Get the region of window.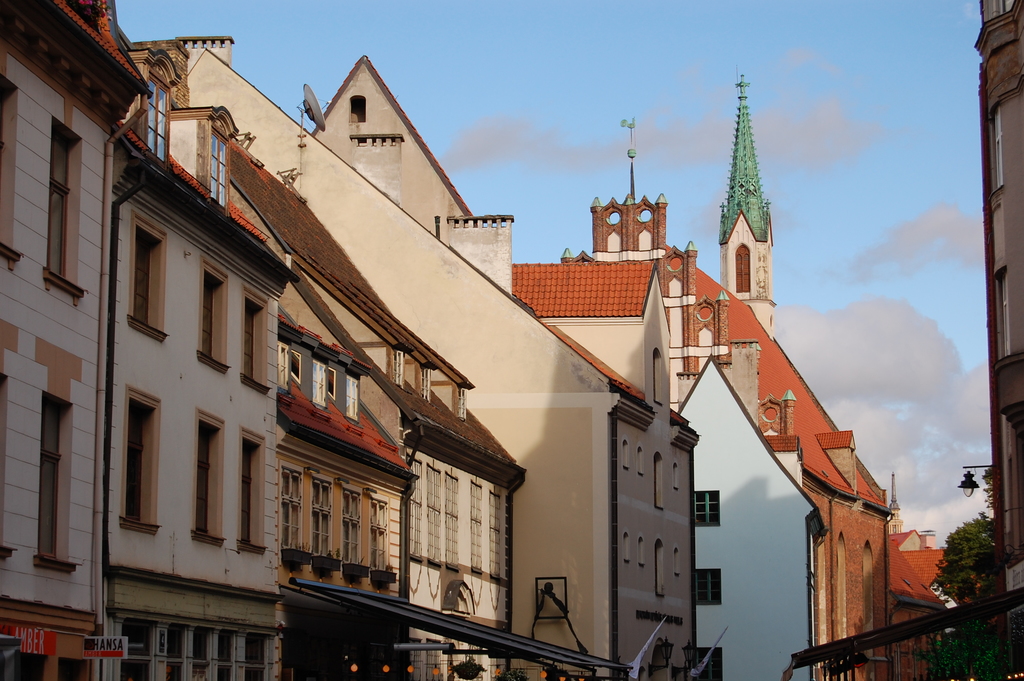
{"x1": 130, "y1": 220, "x2": 166, "y2": 341}.
